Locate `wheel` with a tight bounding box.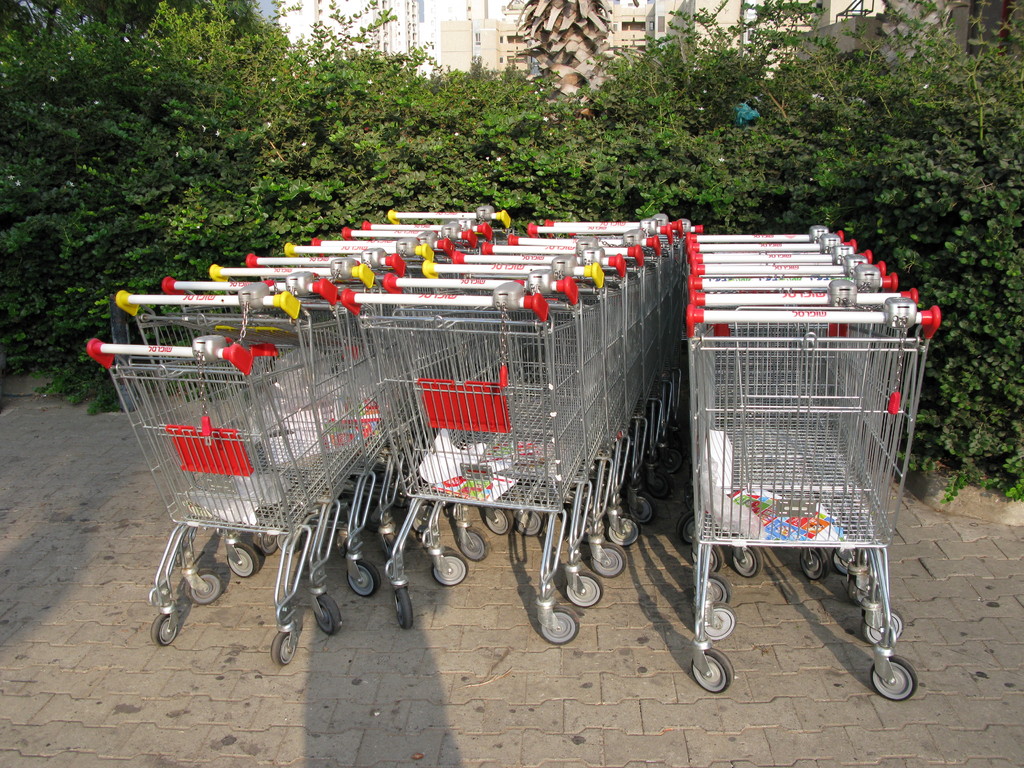
box(253, 521, 280, 549).
